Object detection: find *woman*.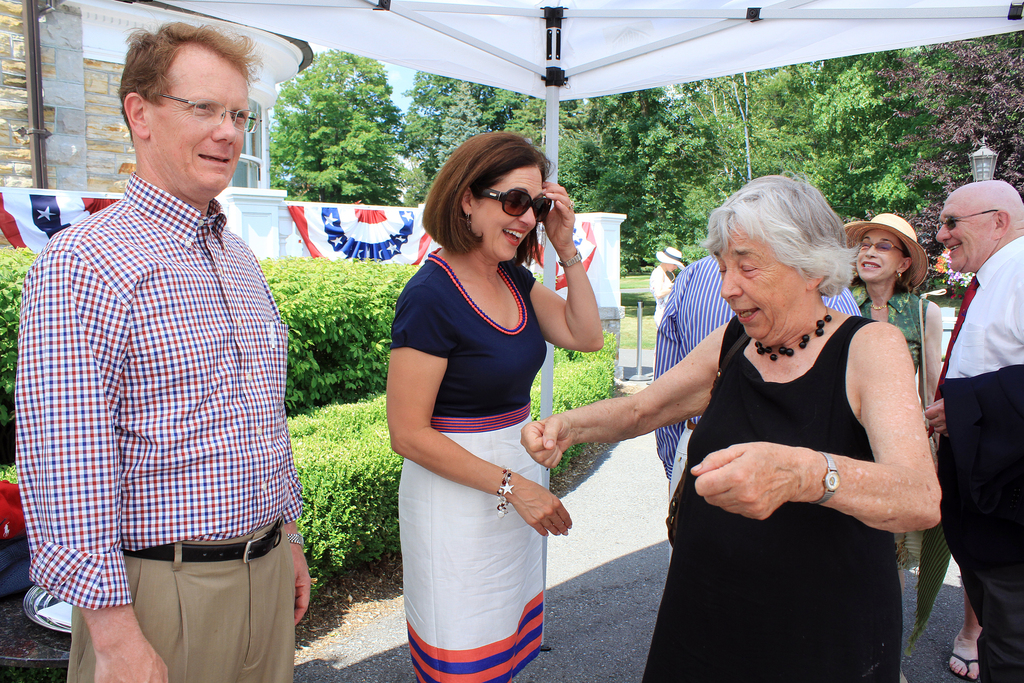
371, 116, 599, 671.
